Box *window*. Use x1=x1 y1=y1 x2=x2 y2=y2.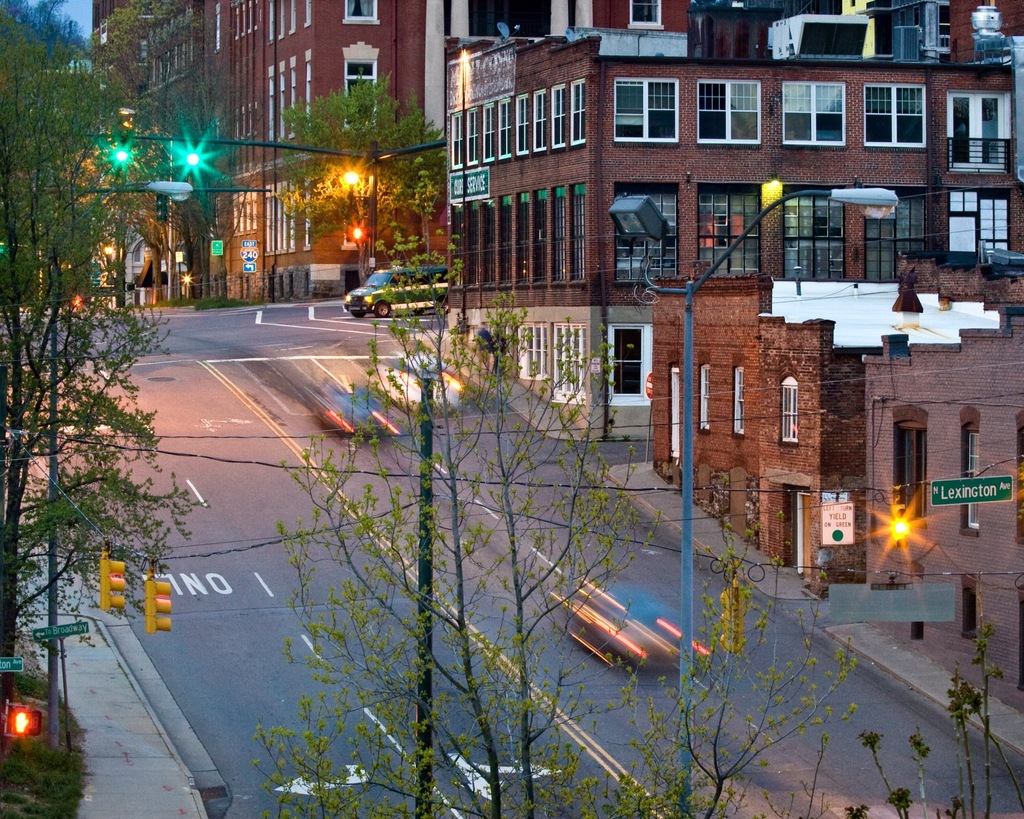
x1=451 y1=202 x2=463 y2=289.
